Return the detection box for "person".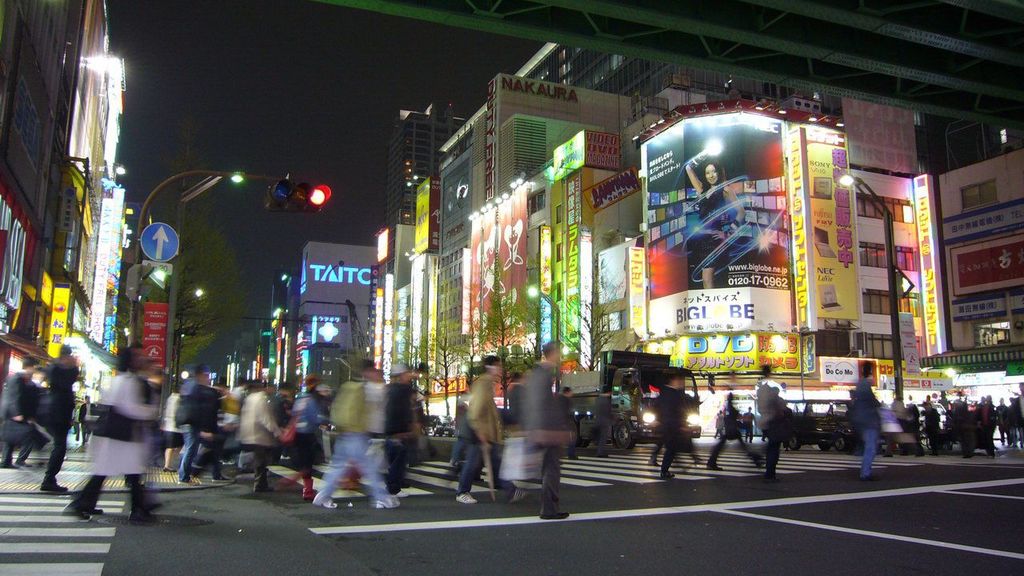
detection(308, 358, 395, 515).
